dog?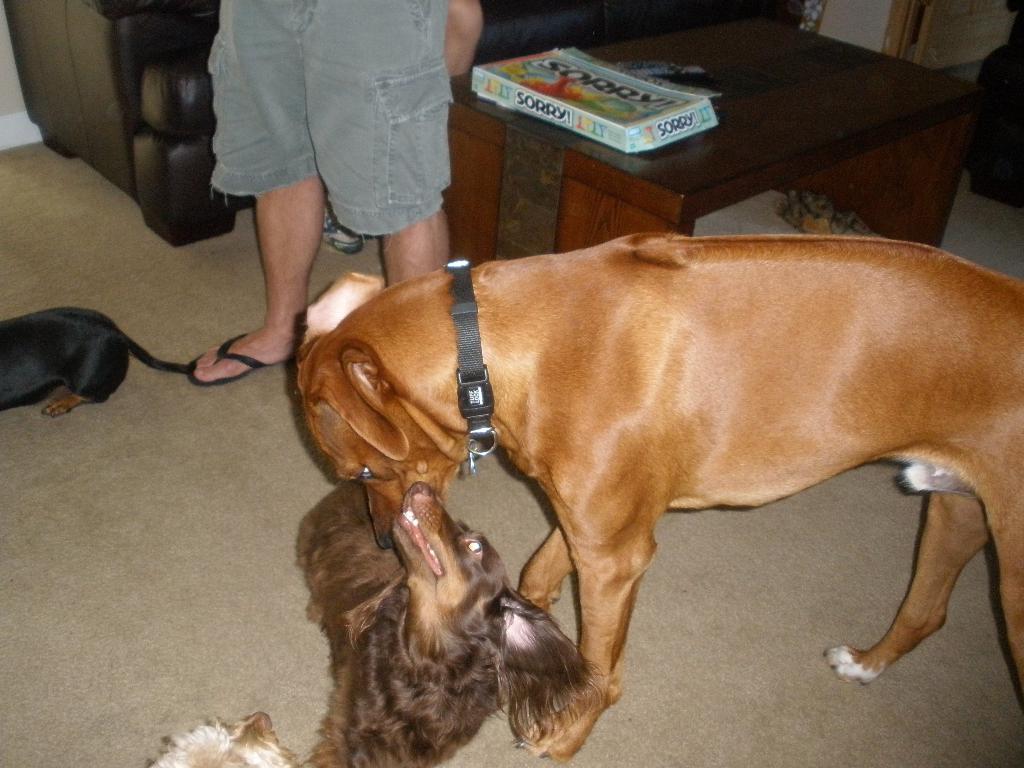
298:233:1023:765
